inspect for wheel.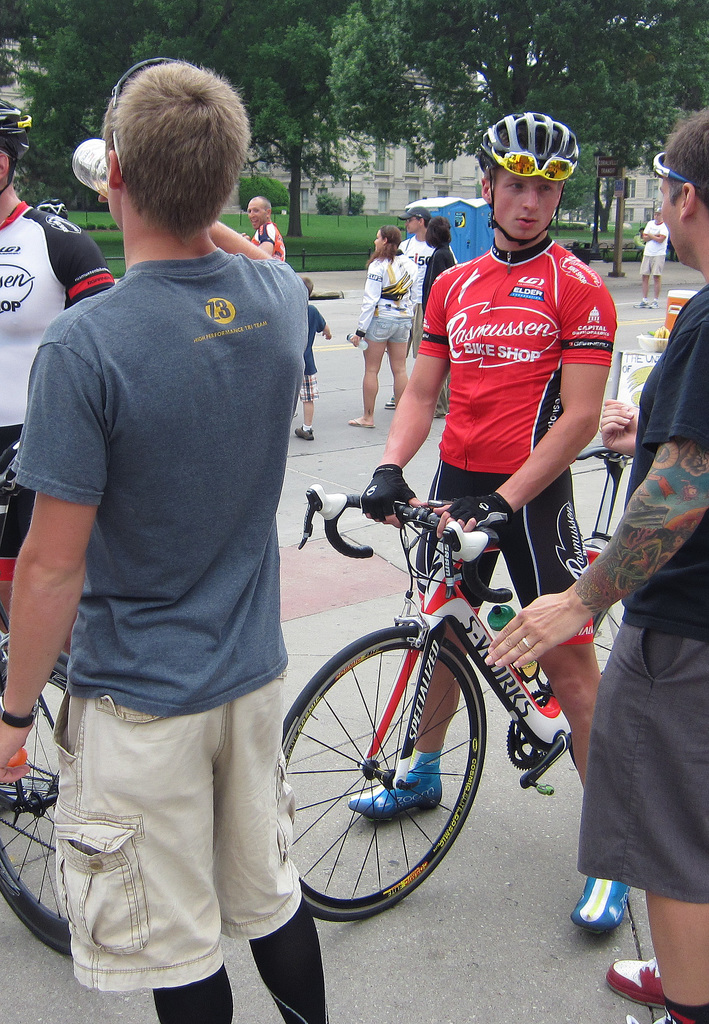
Inspection: l=0, t=655, r=76, b=963.
